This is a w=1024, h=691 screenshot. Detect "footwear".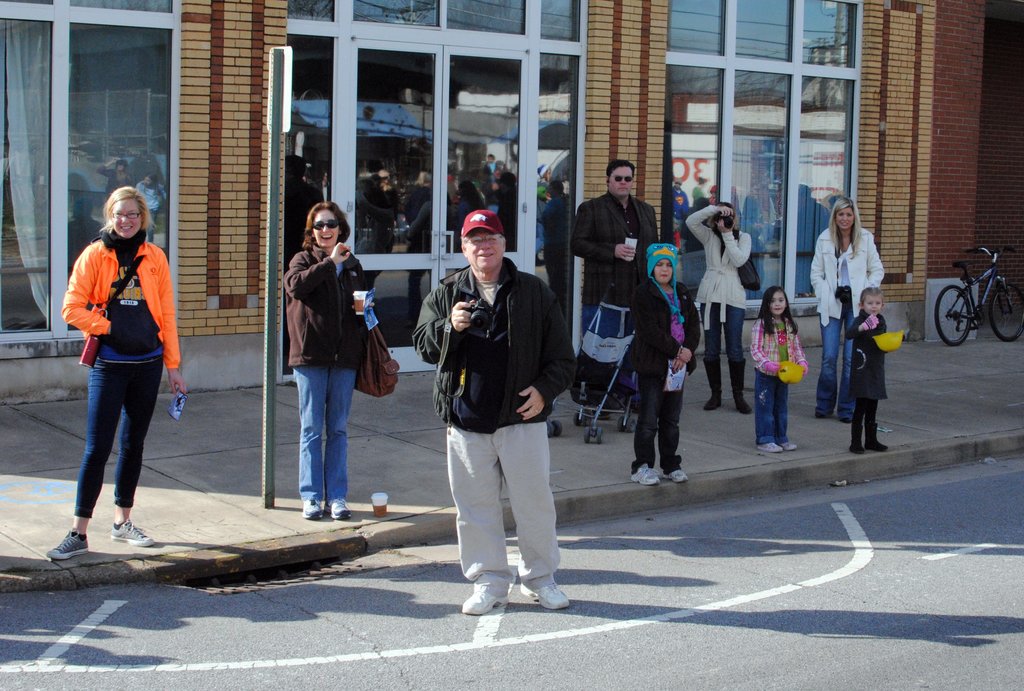
(x1=725, y1=356, x2=753, y2=414).
